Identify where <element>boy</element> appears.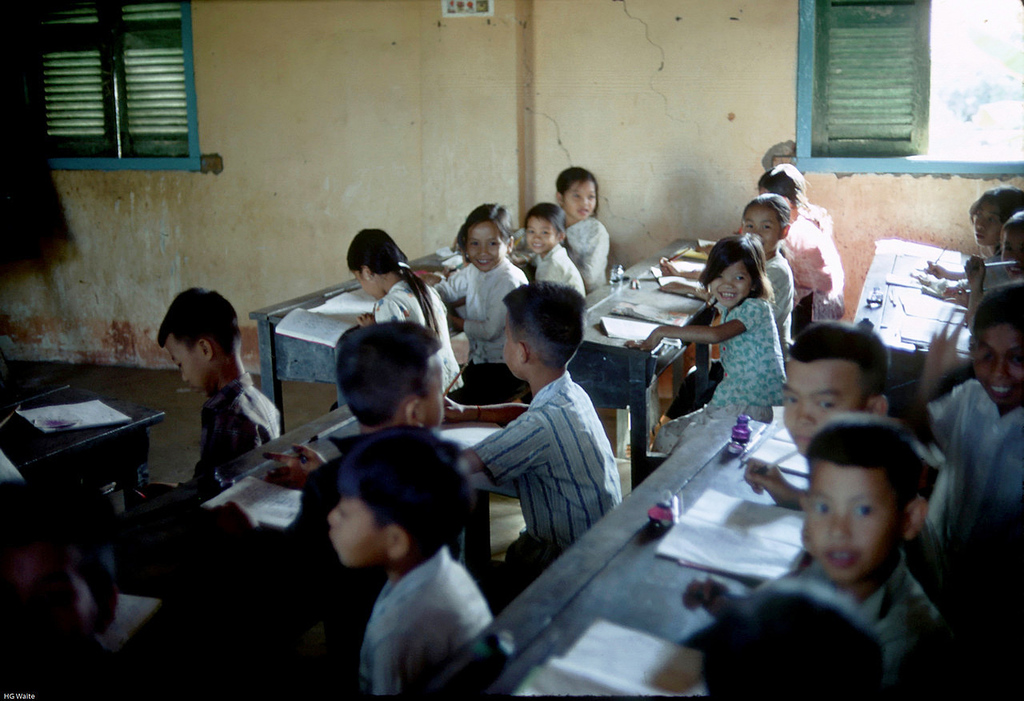
Appears at Rect(144, 287, 279, 500).
